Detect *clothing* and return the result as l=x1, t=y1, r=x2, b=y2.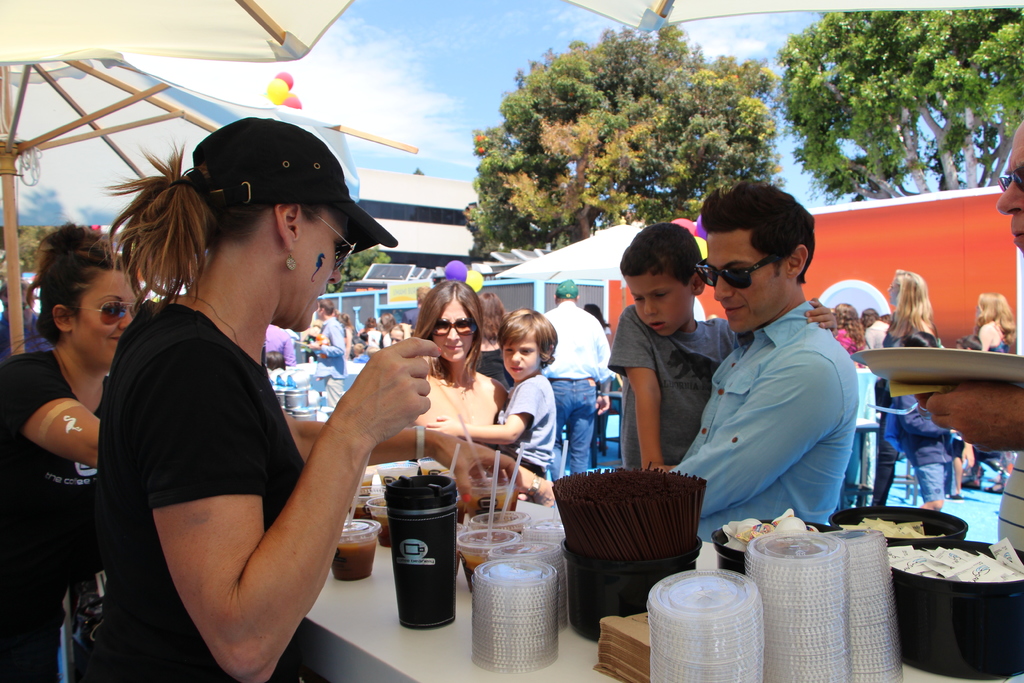
l=401, t=369, r=499, b=508.
